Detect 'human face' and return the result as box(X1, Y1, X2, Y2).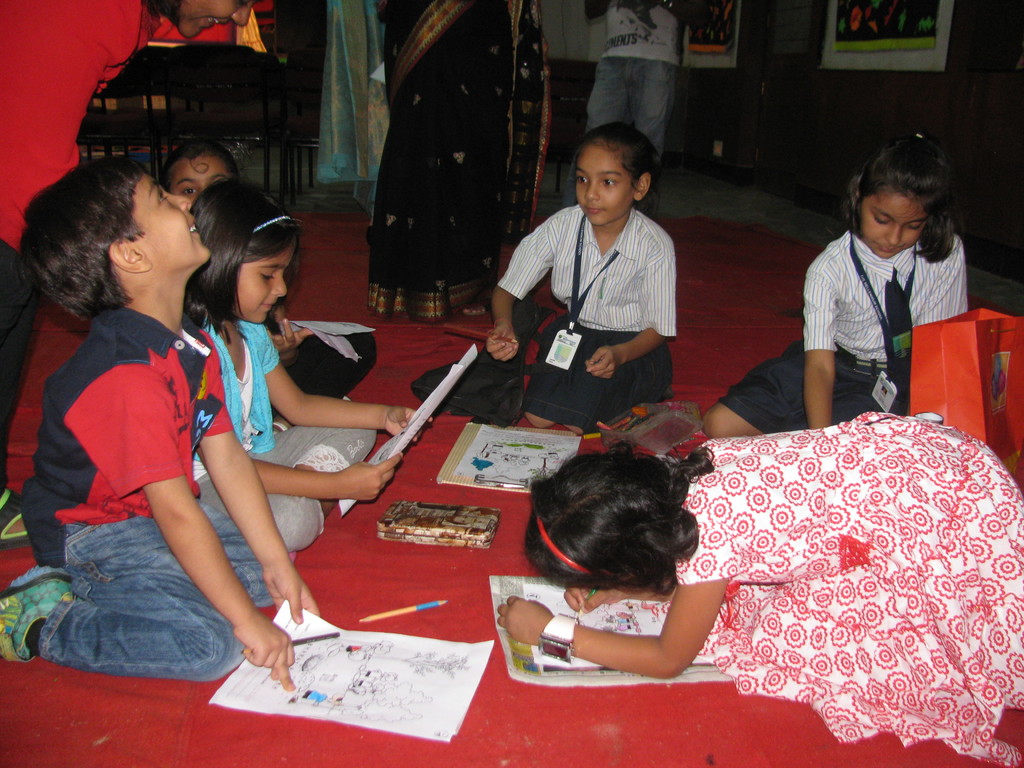
box(860, 192, 928, 259).
